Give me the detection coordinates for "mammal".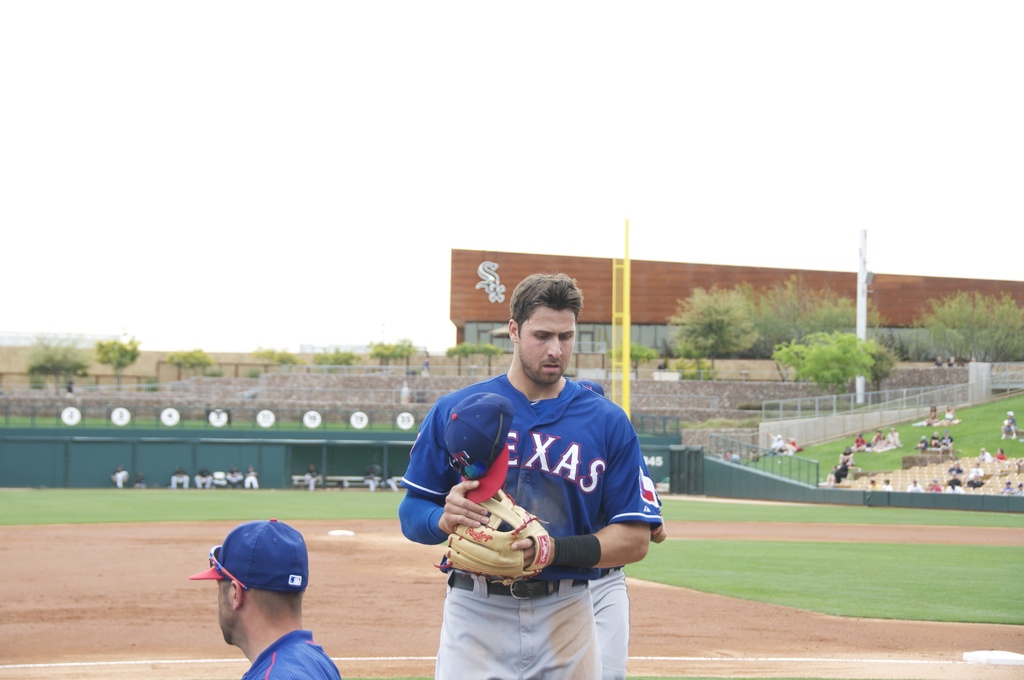
bbox=(303, 462, 321, 495).
